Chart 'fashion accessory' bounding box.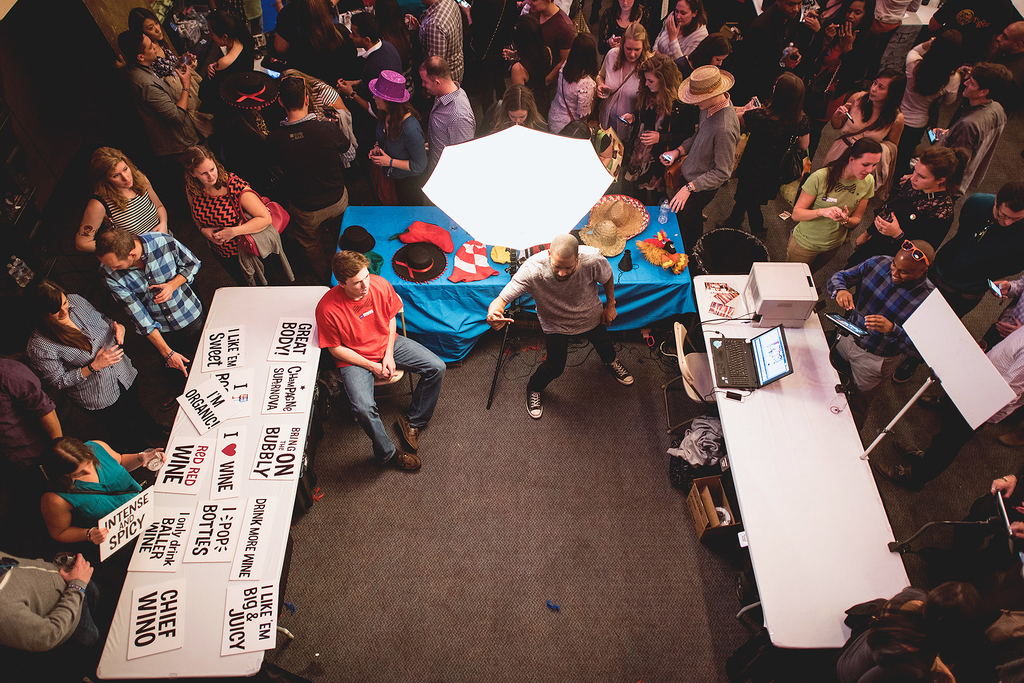
Charted: 899,240,926,265.
